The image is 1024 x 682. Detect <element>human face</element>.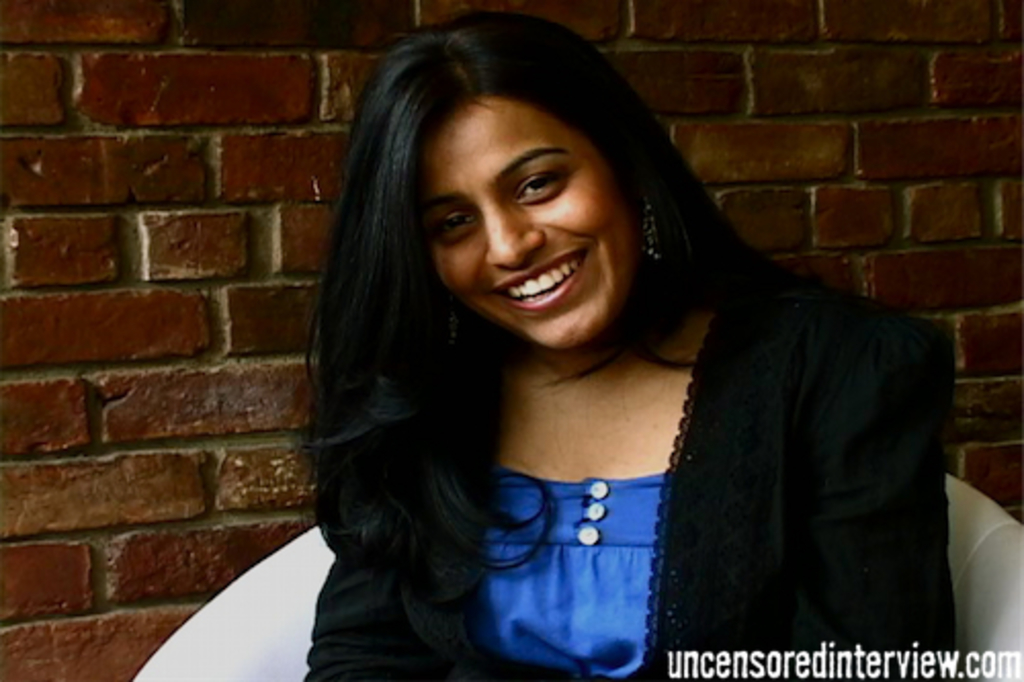
Detection: <box>412,70,662,344</box>.
